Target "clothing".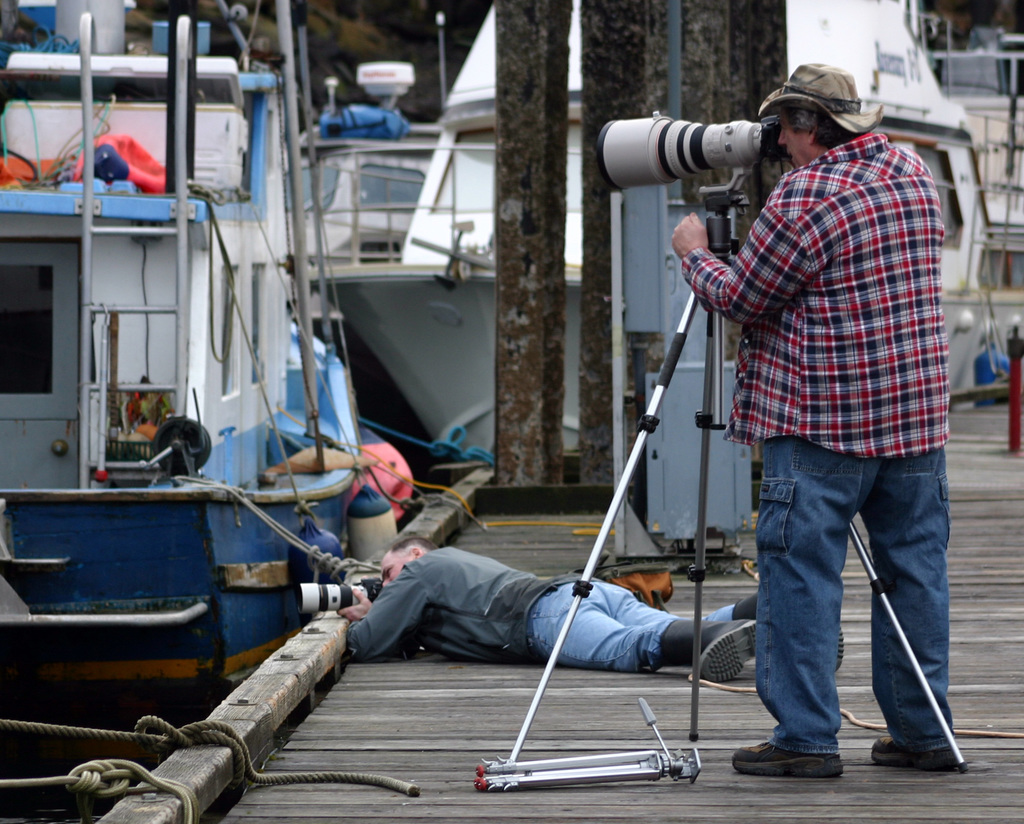
Target region: (348, 544, 735, 672).
